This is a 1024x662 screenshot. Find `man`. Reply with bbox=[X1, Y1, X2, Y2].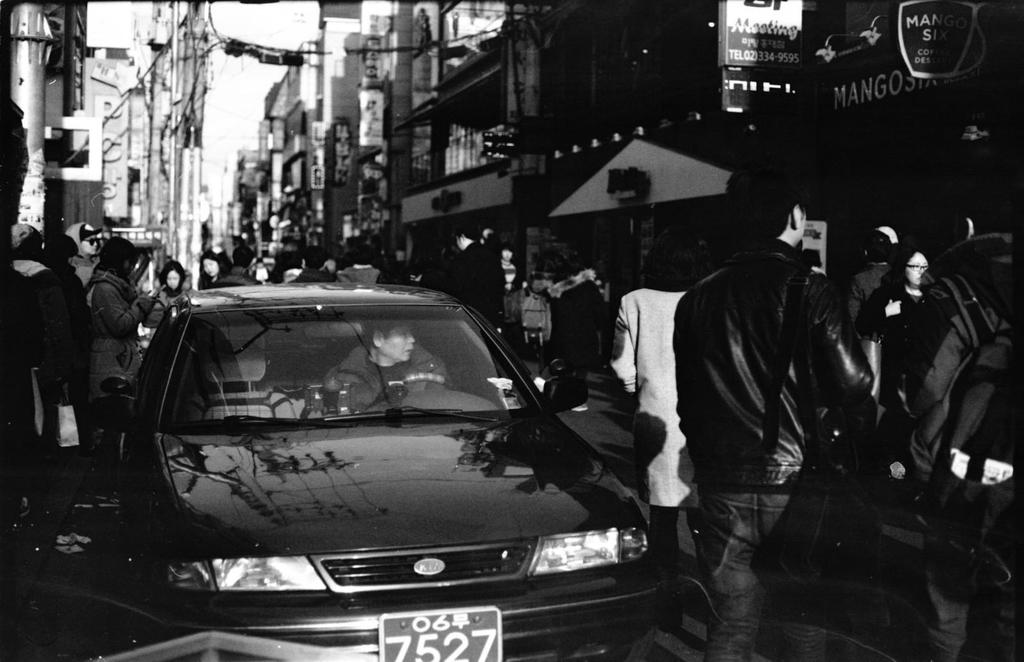
bbox=[644, 200, 884, 650].
